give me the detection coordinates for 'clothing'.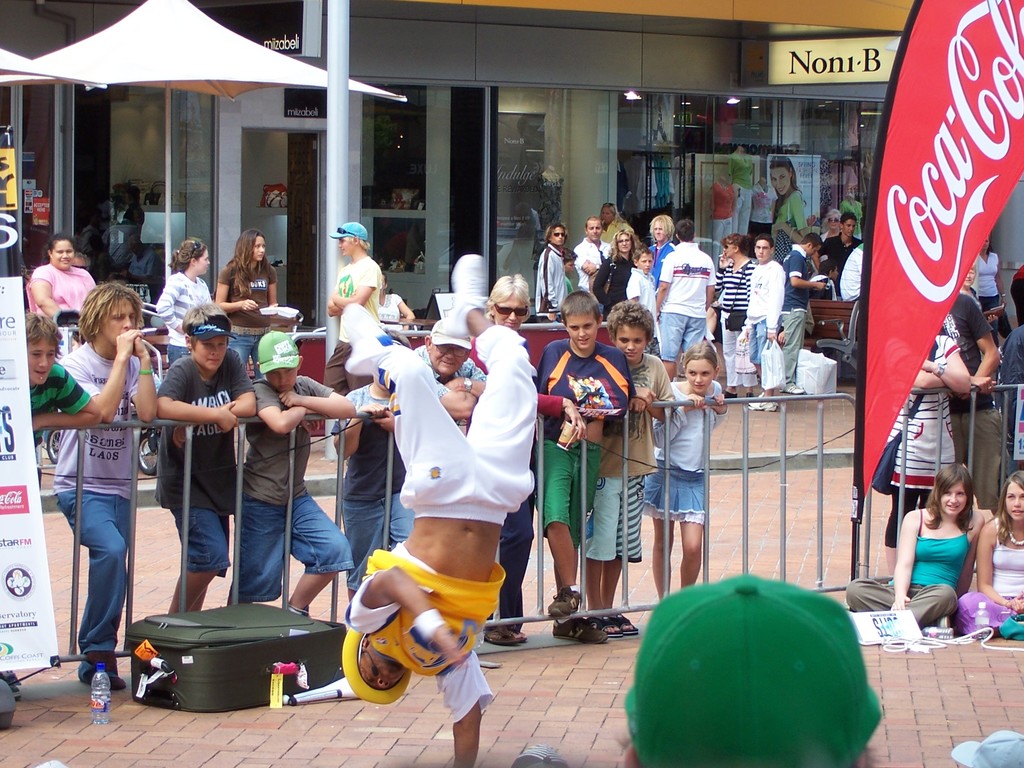
{"left": 13, "top": 362, "right": 93, "bottom": 676}.
